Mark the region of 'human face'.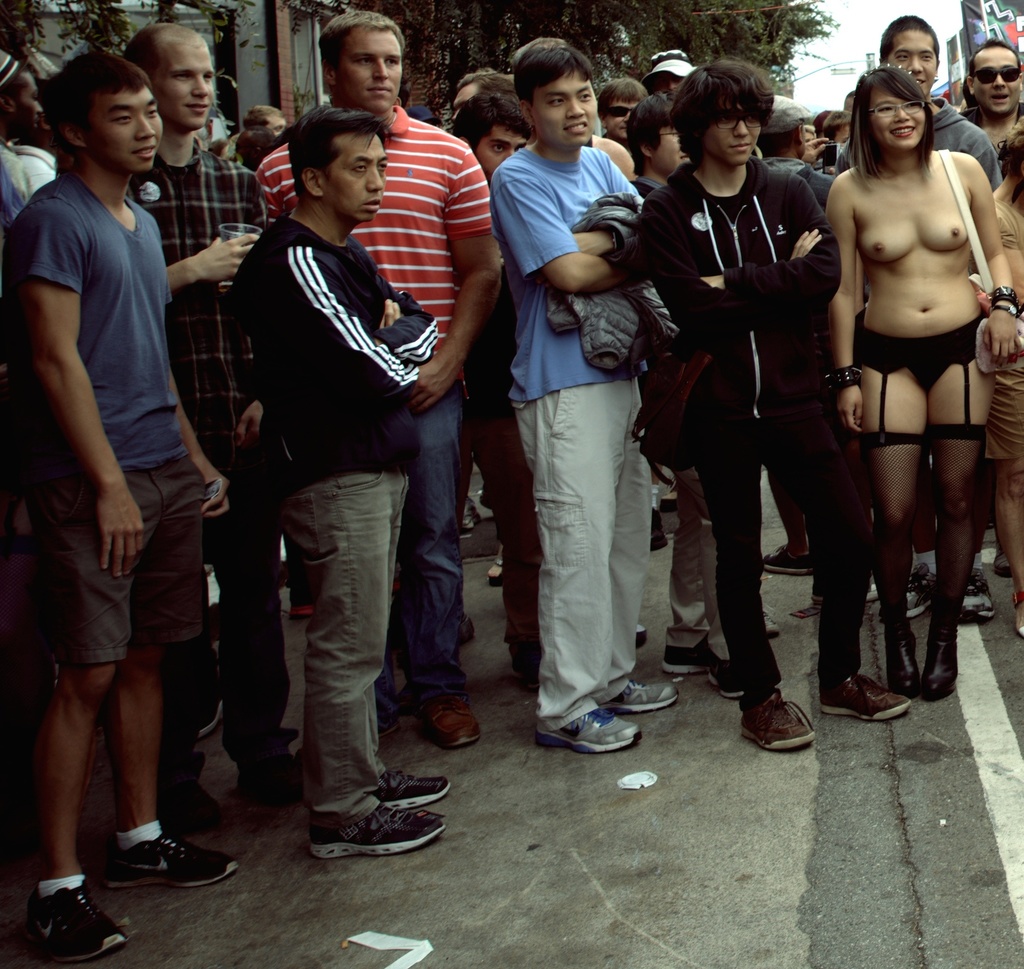
Region: 707:98:759:170.
